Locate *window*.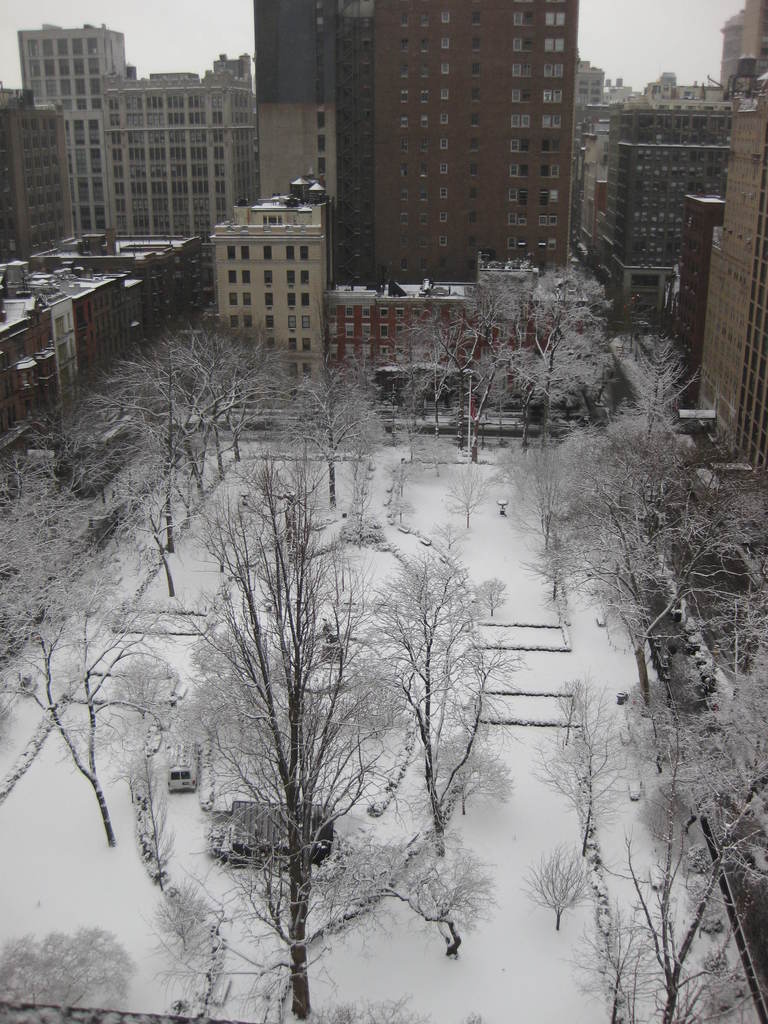
Bounding box: locate(286, 318, 296, 330).
